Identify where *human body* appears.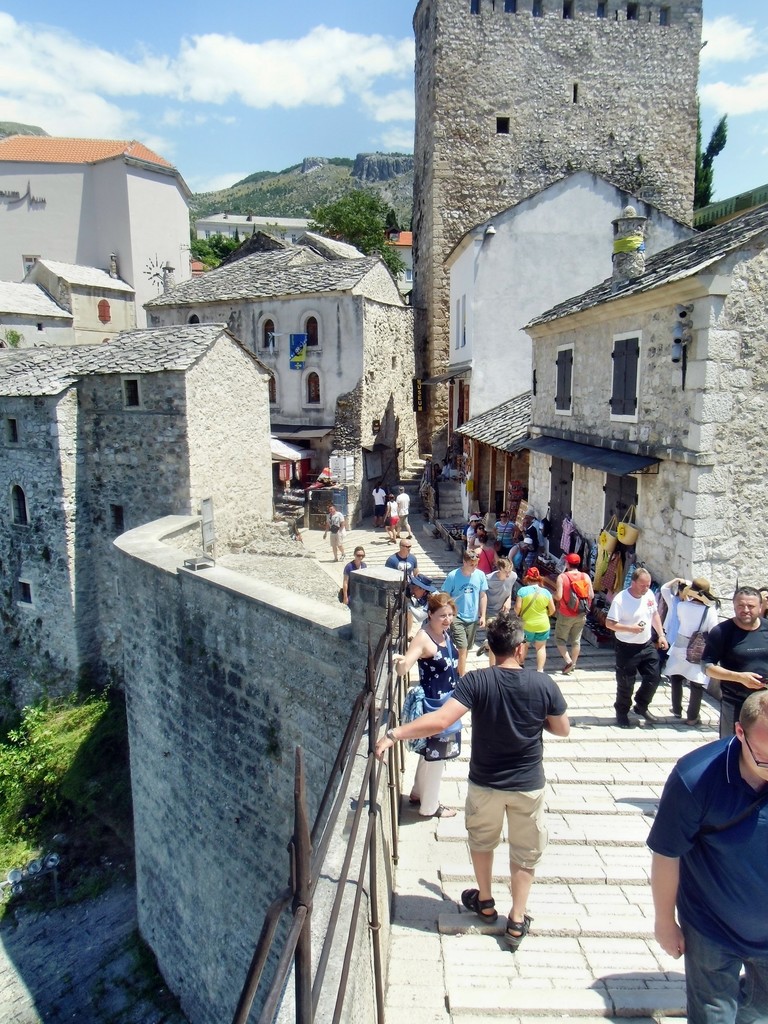
Appears at (x1=374, y1=617, x2=568, y2=942).
